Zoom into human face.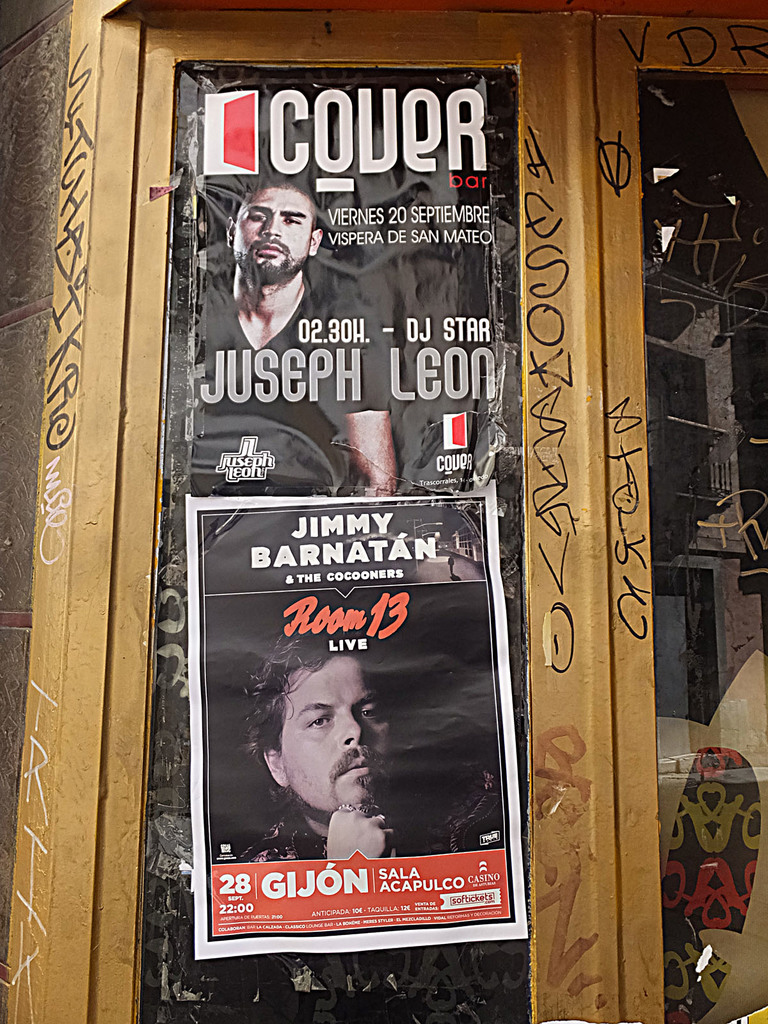
Zoom target: 284,655,392,816.
